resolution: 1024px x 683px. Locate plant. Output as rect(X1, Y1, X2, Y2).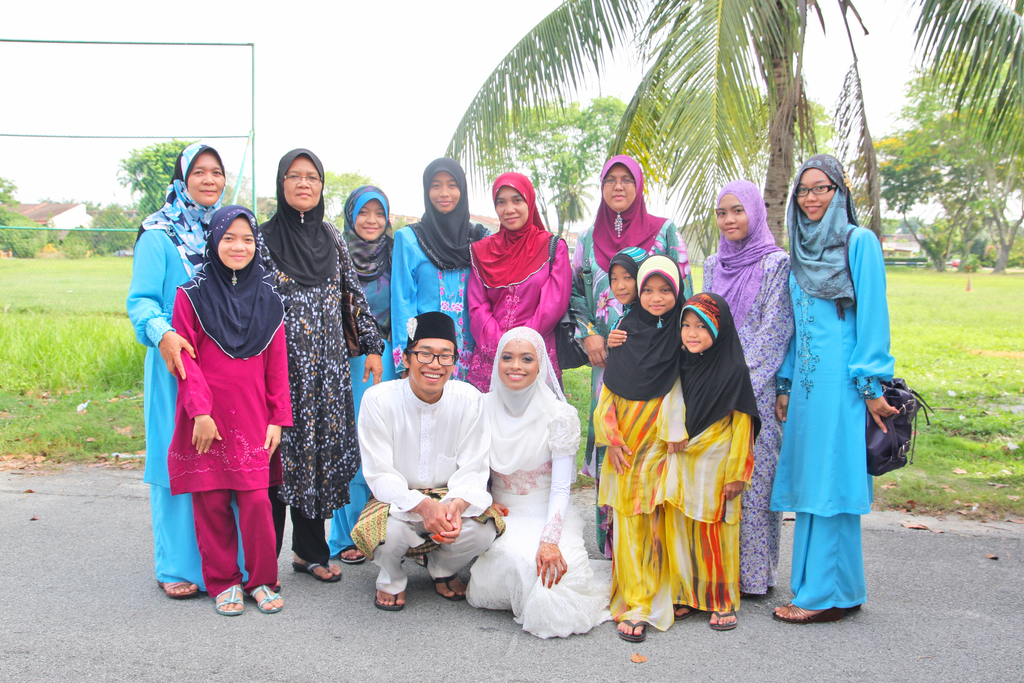
rect(0, 179, 25, 244).
